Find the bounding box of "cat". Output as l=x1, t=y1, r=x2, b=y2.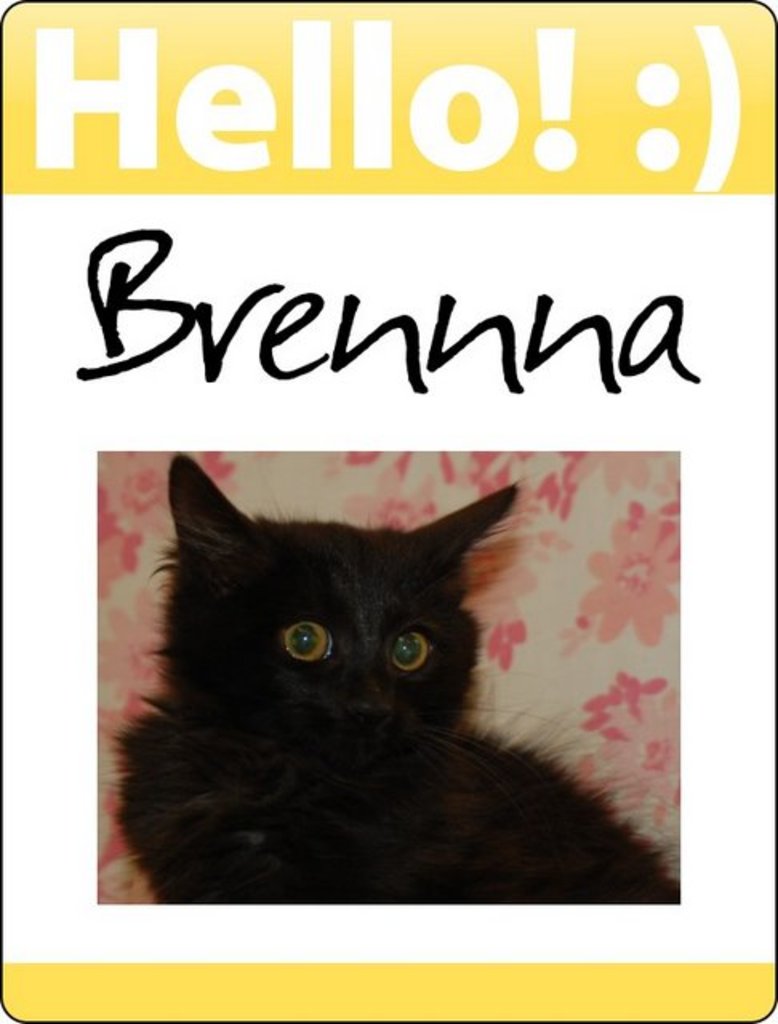
l=112, t=453, r=677, b=902.
